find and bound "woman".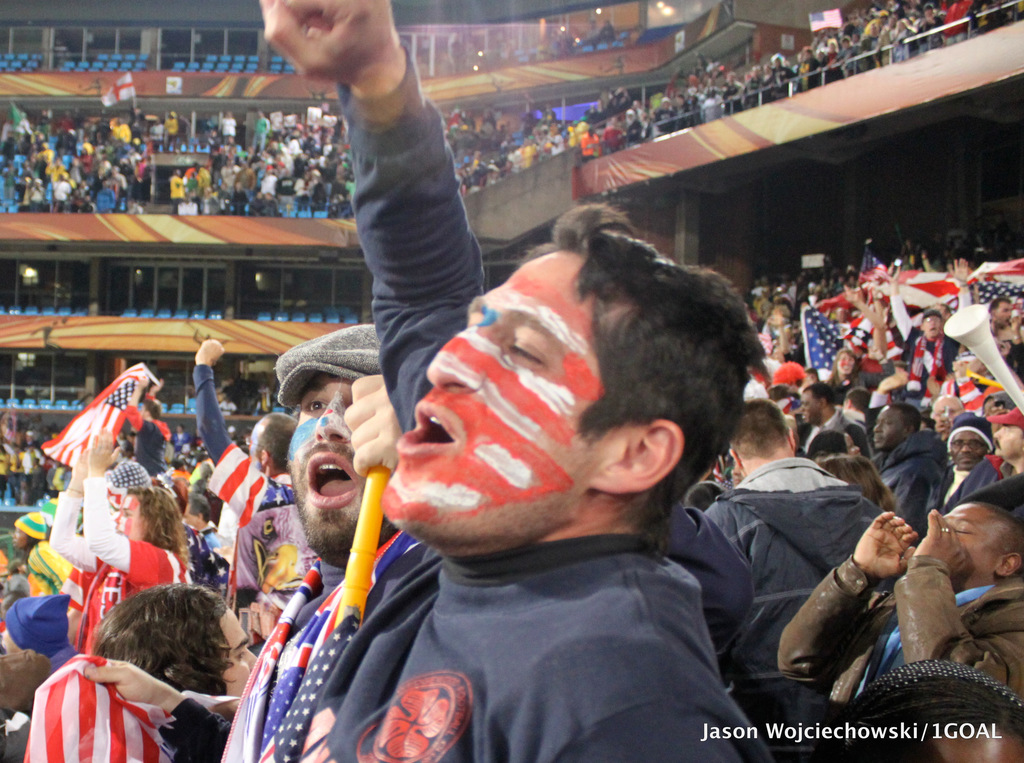
Bound: detection(0, 509, 76, 603).
